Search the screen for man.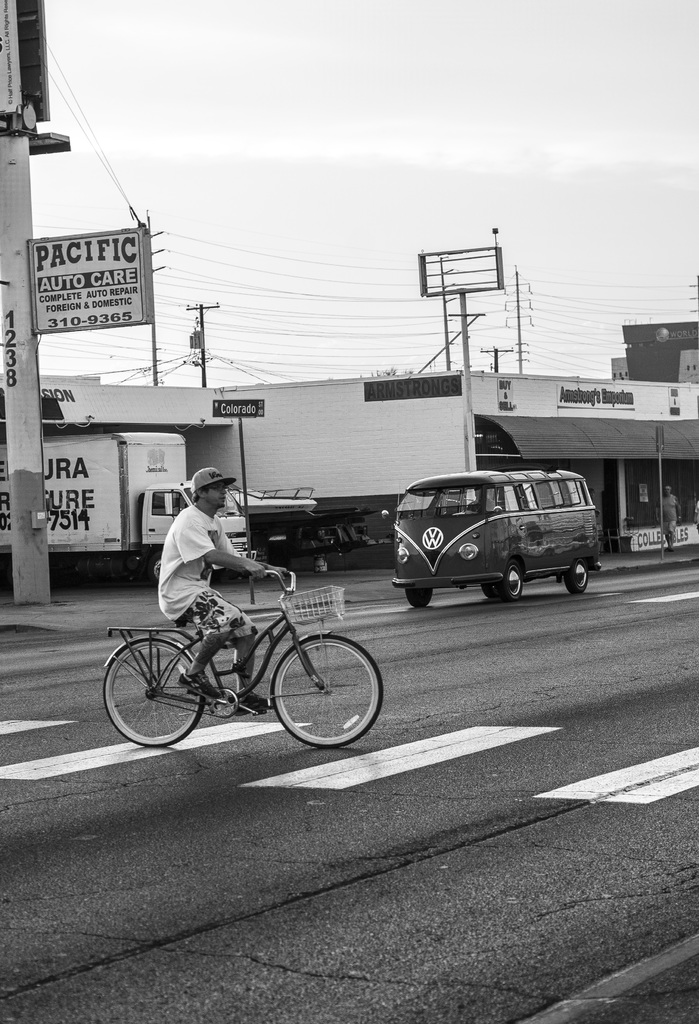
Found at <region>470, 490, 497, 512</region>.
